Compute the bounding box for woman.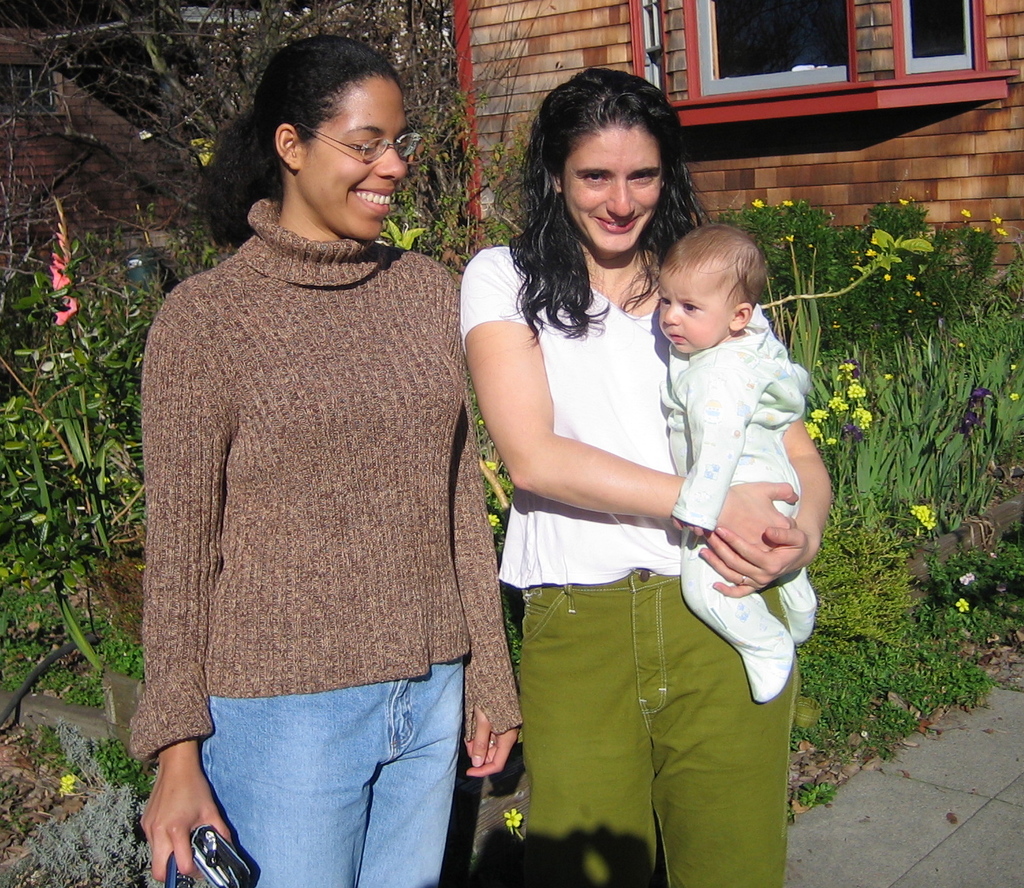
<region>115, 56, 527, 876</region>.
